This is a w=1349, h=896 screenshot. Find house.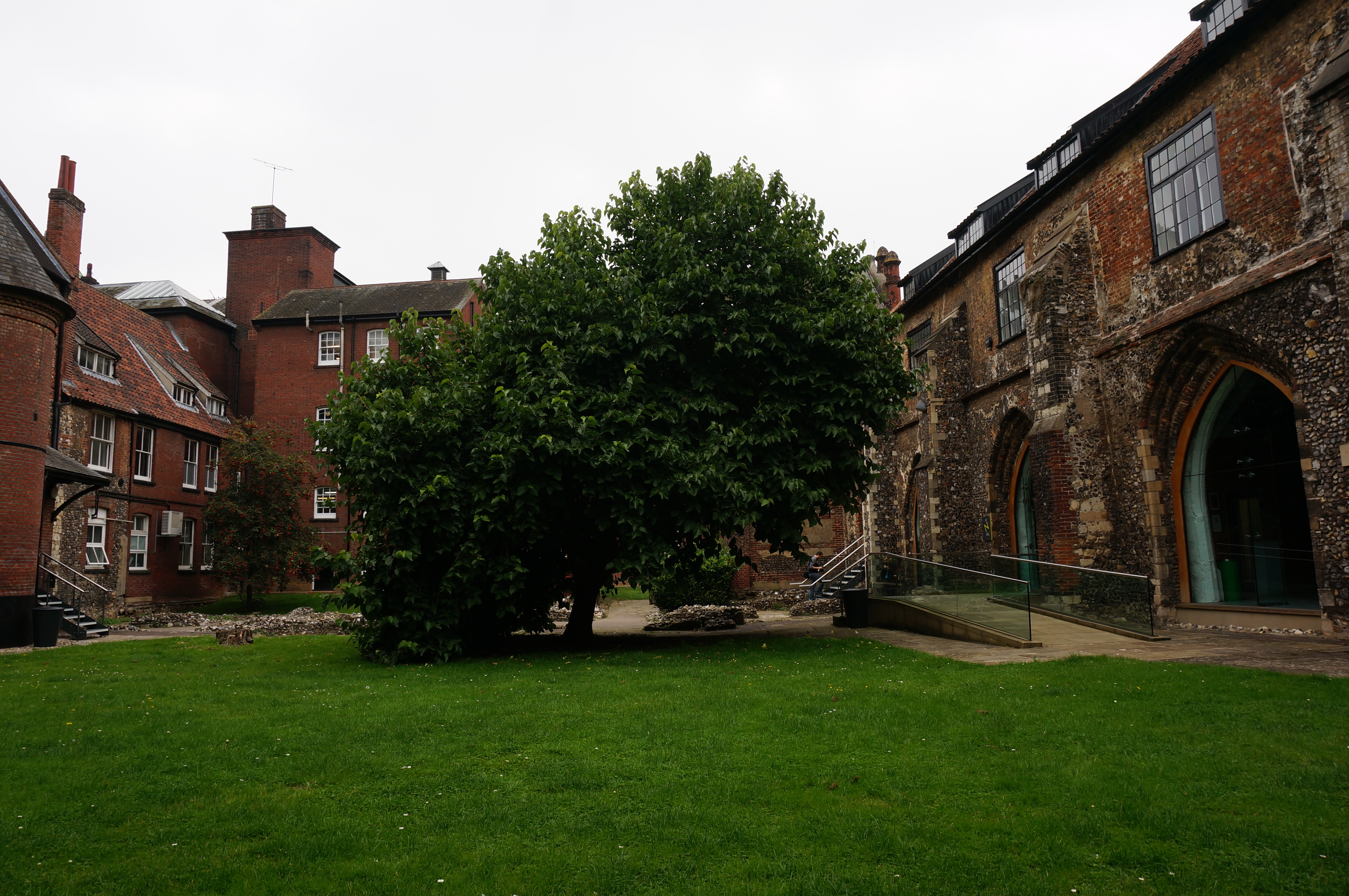
Bounding box: 6,63,69,172.
